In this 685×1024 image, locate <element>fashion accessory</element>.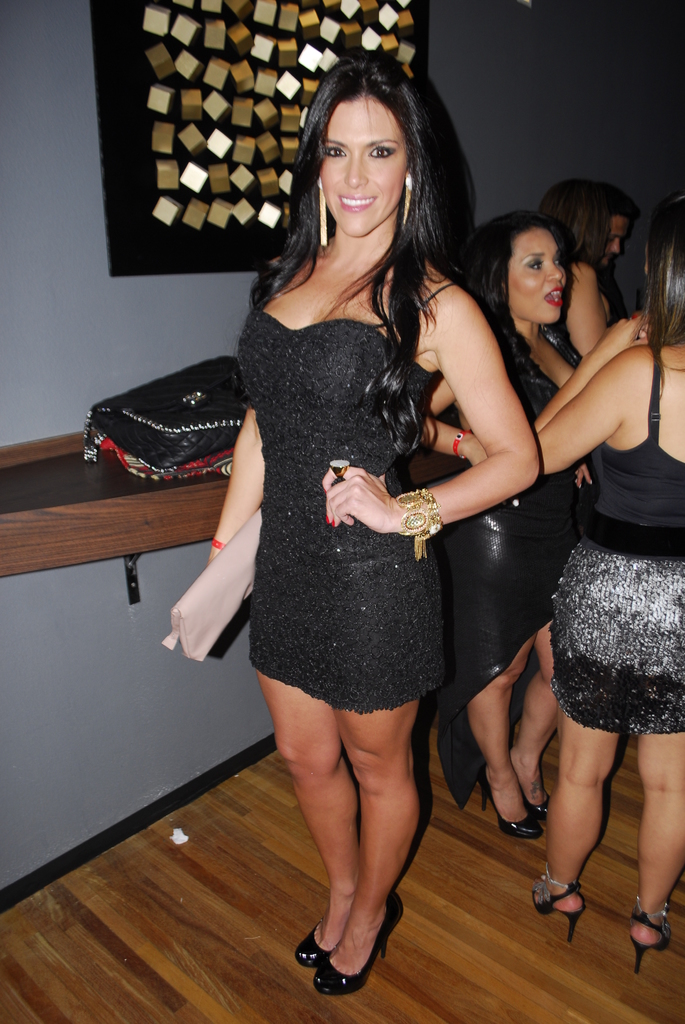
Bounding box: [480, 767, 543, 841].
